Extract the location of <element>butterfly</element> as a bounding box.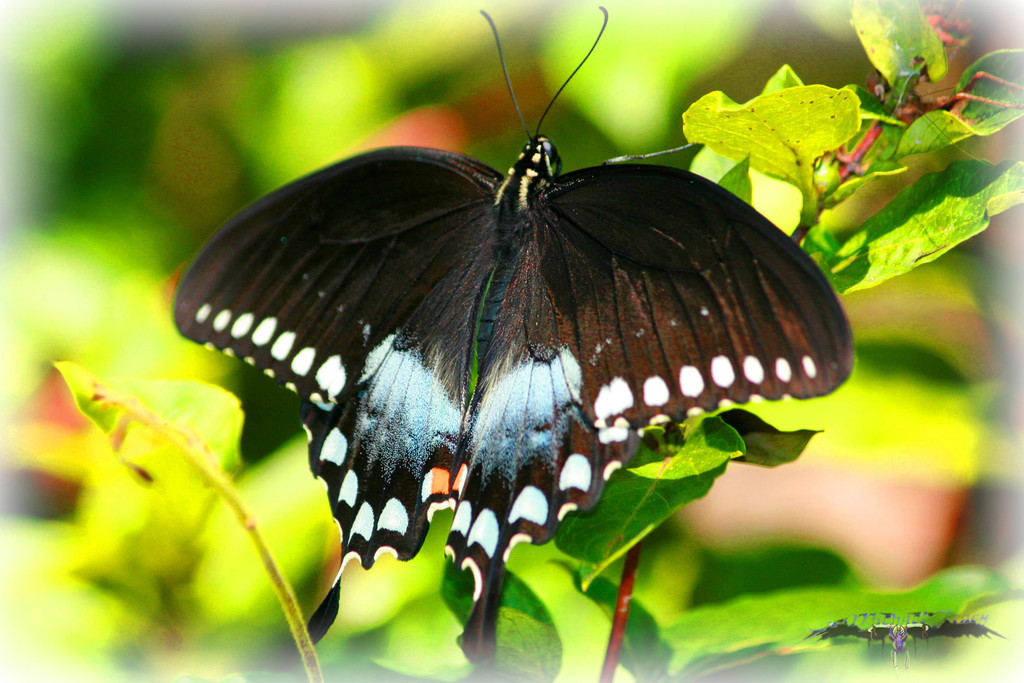
<region>175, 4, 856, 668</region>.
